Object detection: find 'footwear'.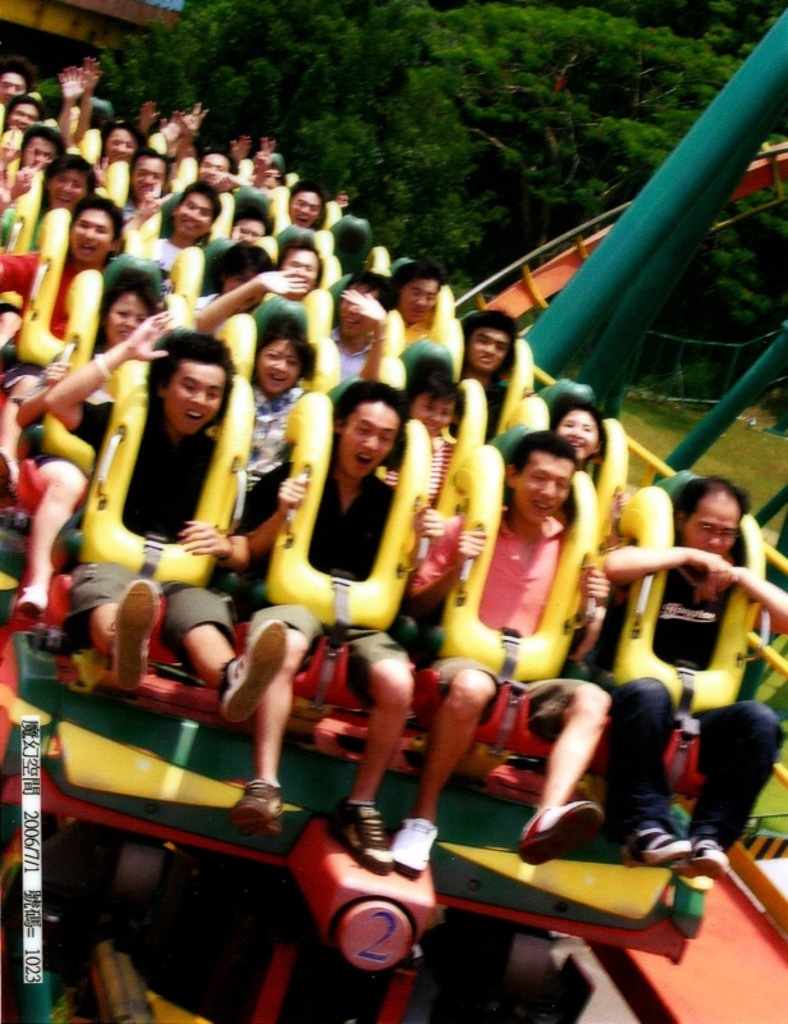
(x1=636, y1=822, x2=702, y2=869).
